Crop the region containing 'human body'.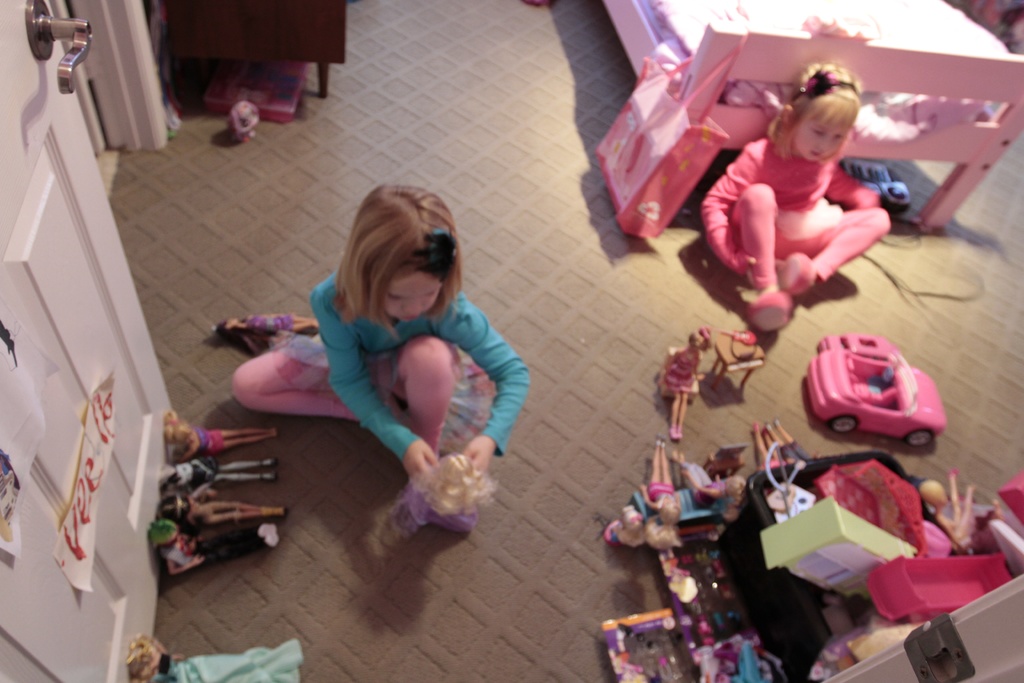
Crop region: 934,467,1002,556.
